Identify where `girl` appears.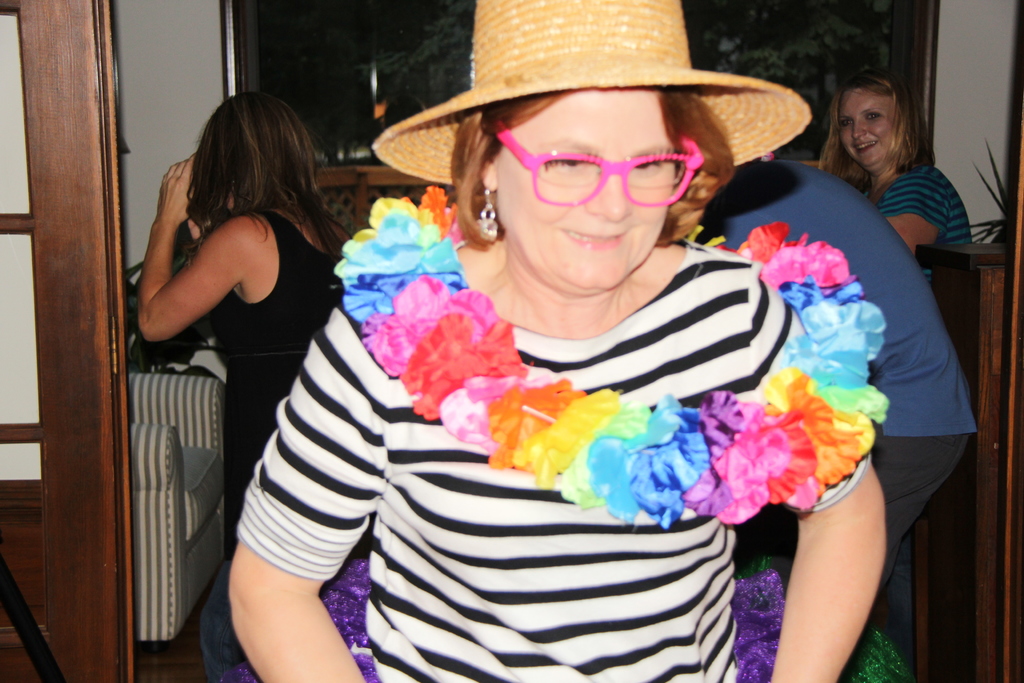
Appears at l=222, t=0, r=891, b=682.
